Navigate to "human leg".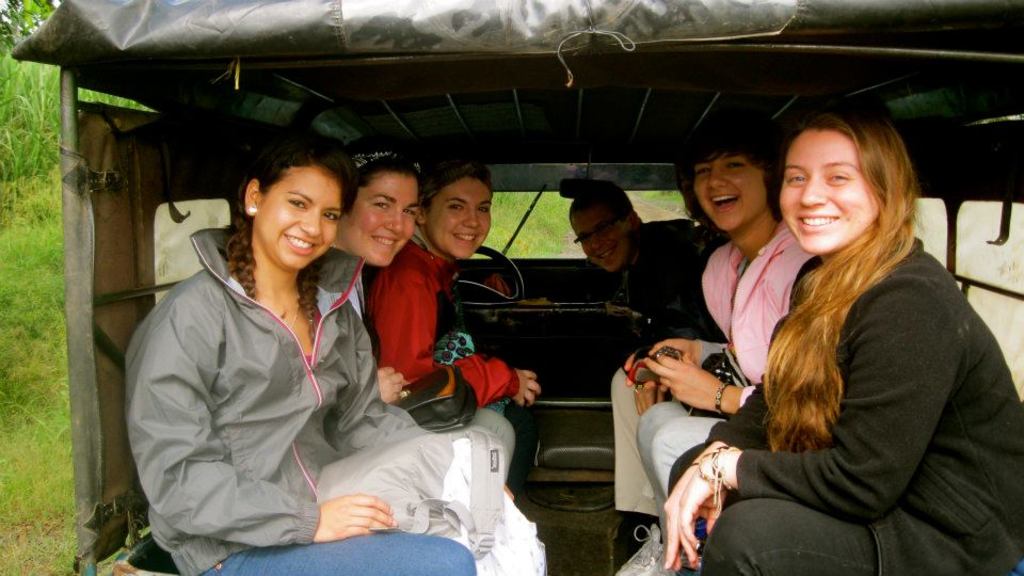
Navigation target: <bbox>617, 405, 694, 575</bbox>.
